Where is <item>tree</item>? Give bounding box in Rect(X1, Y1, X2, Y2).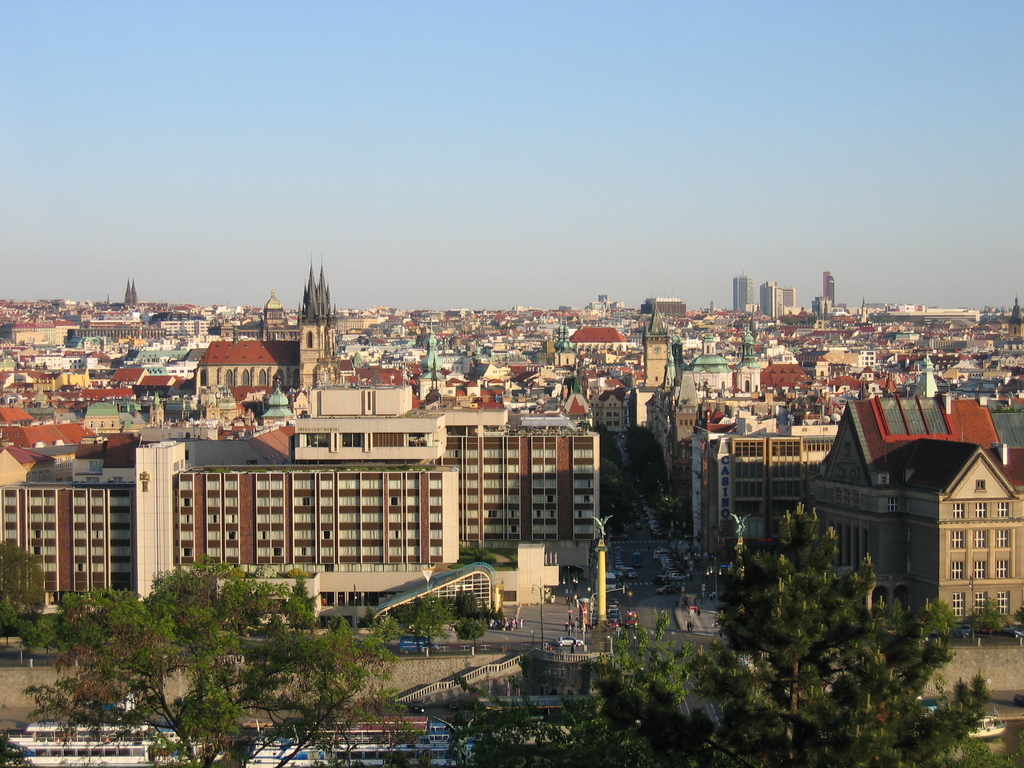
Rect(0, 541, 42, 653).
